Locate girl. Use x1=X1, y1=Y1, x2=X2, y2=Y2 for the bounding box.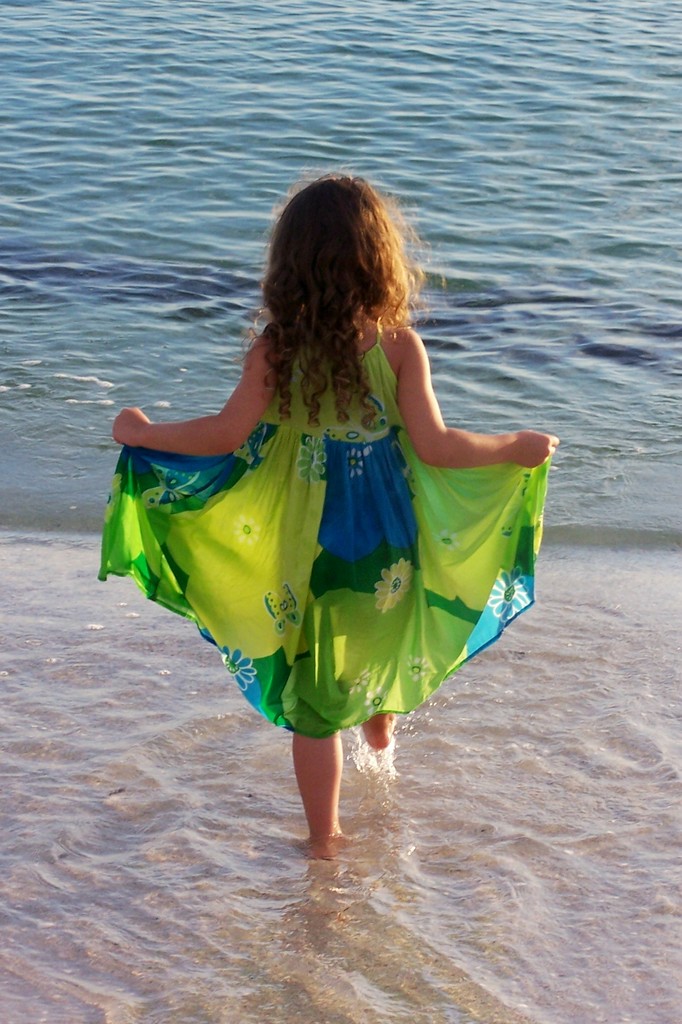
x1=107, y1=166, x2=555, y2=851.
